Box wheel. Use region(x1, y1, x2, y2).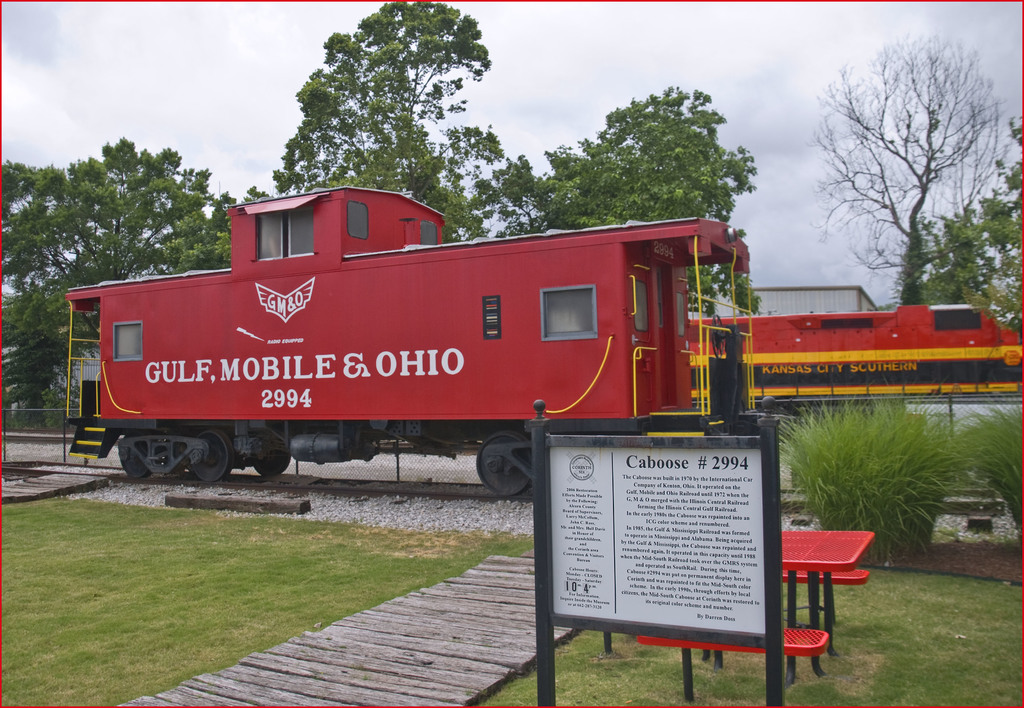
region(474, 434, 540, 499).
